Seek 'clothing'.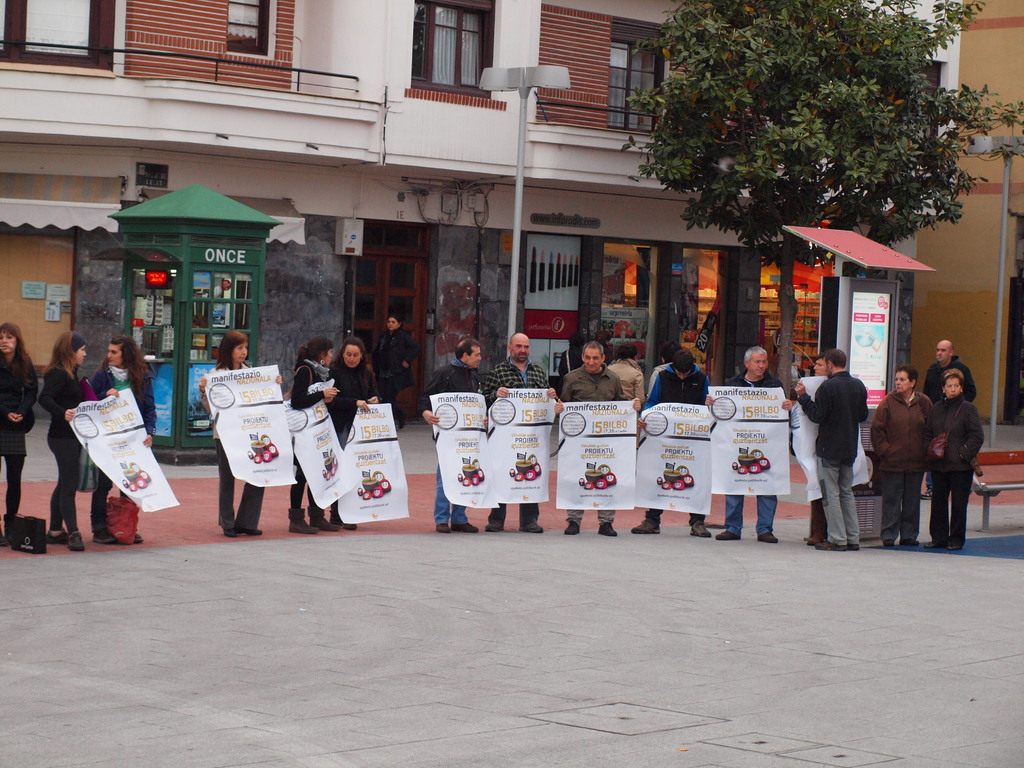
<bbox>37, 363, 83, 533</bbox>.
